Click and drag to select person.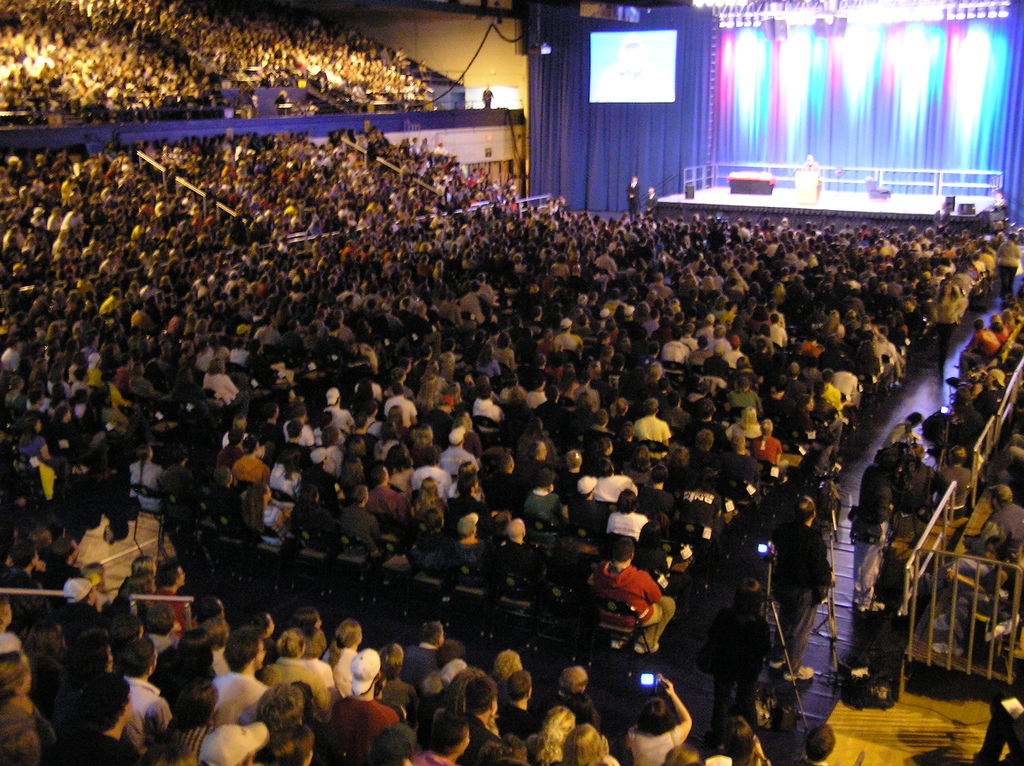
Selection: bbox=(824, 311, 845, 333).
